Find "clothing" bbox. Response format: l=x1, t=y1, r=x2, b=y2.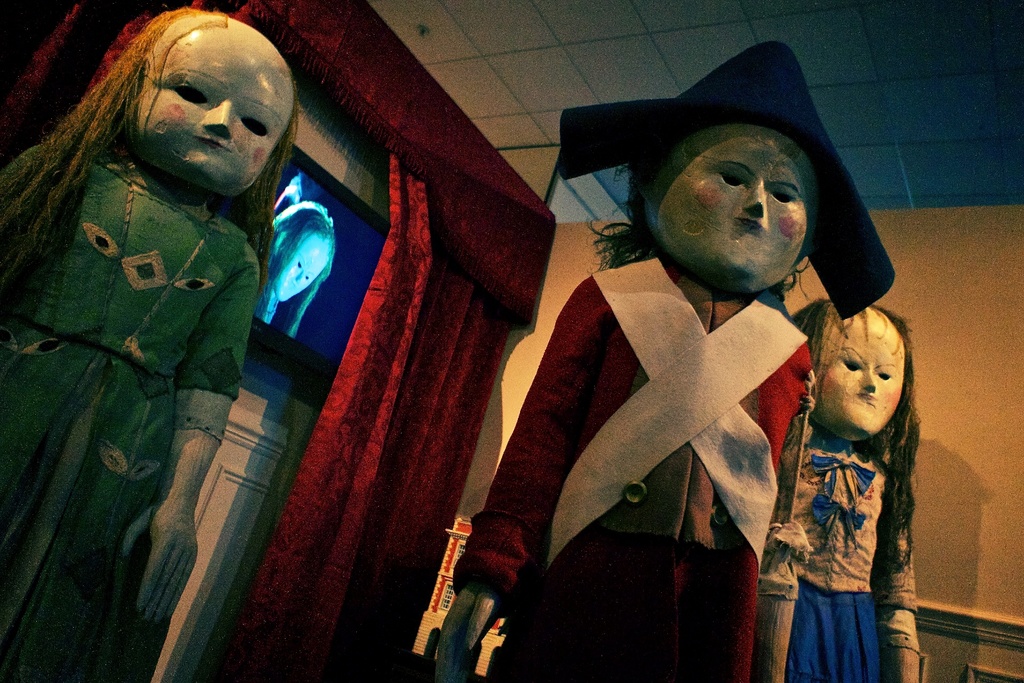
l=757, t=366, r=929, b=647.
